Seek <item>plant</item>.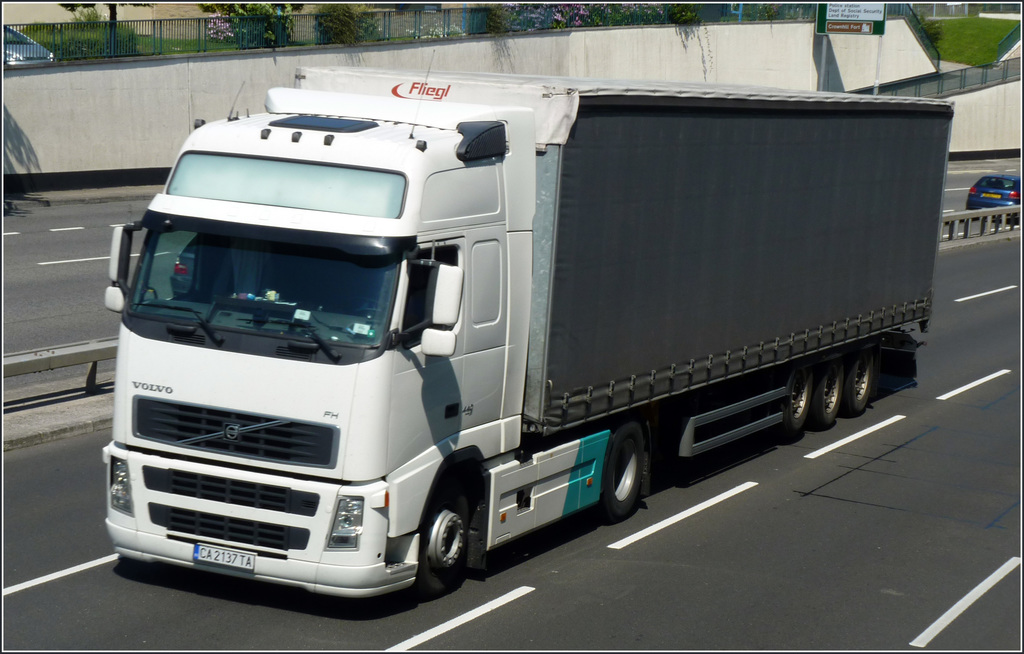
[left=914, top=15, right=1023, bottom=61].
